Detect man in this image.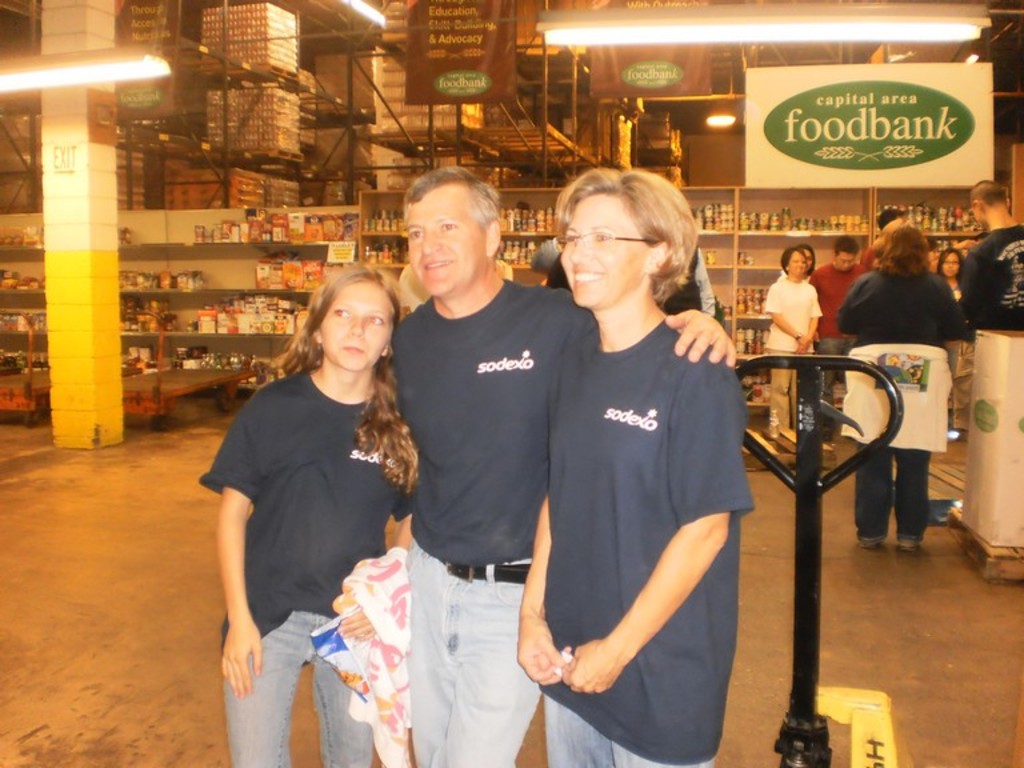
Detection: bbox(957, 179, 1023, 341).
